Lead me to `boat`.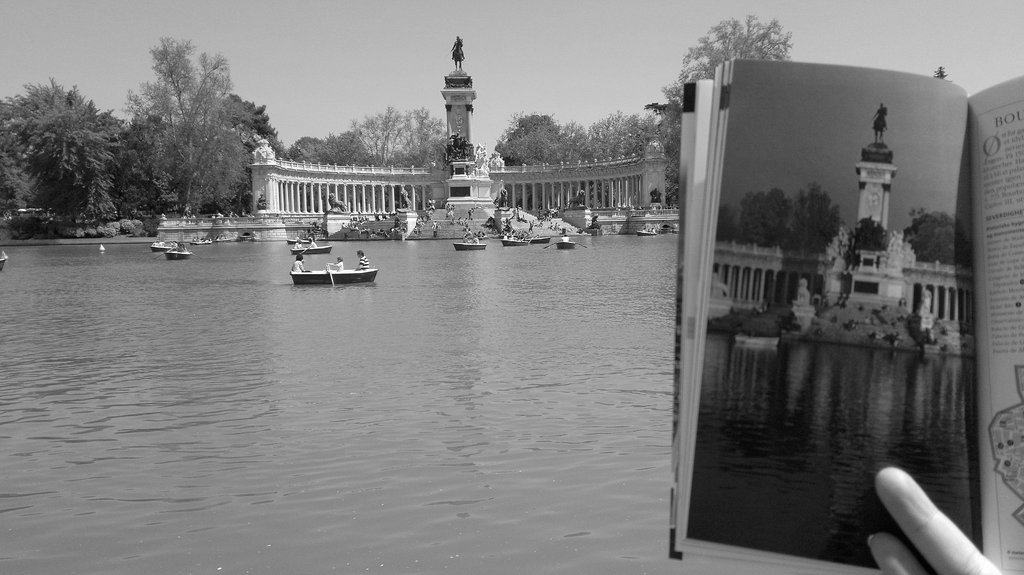
Lead to pyautogui.locateOnScreen(189, 240, 213, 248).
